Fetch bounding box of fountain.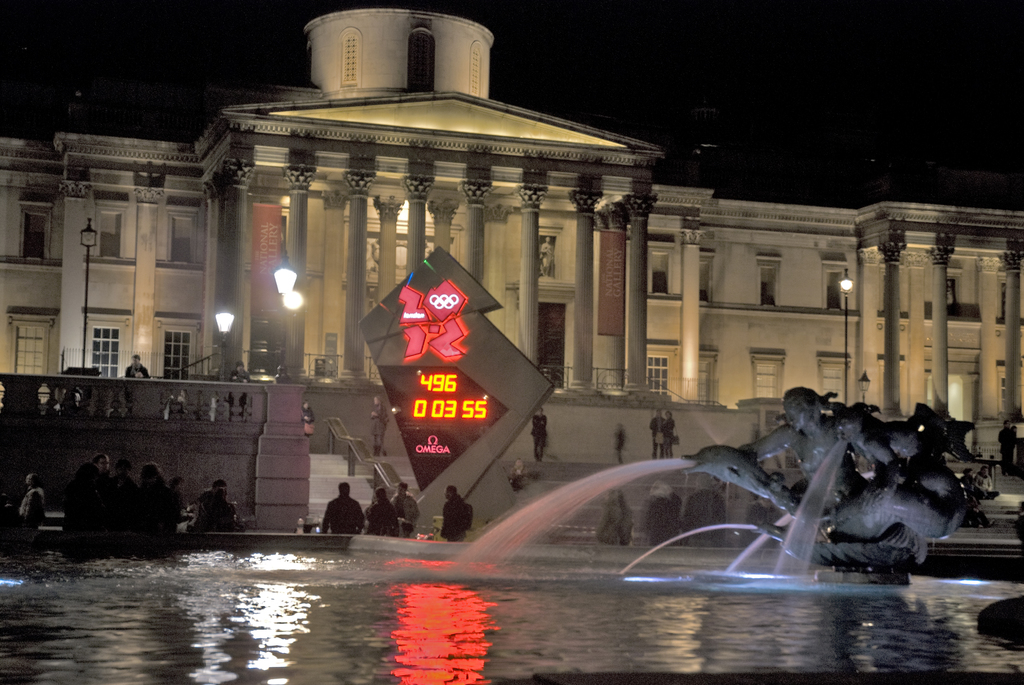
Bbox: rect(584, 369, 1002, 607).
